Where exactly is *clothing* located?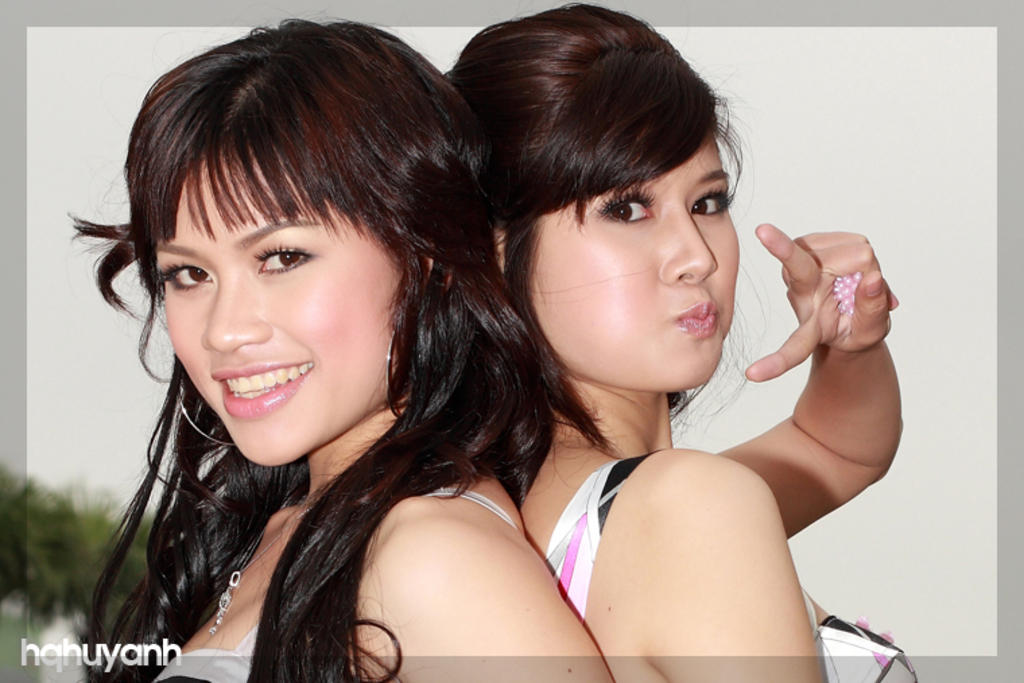
Its bounding box is x1=539 y1=454 x2=923 y2=682.
